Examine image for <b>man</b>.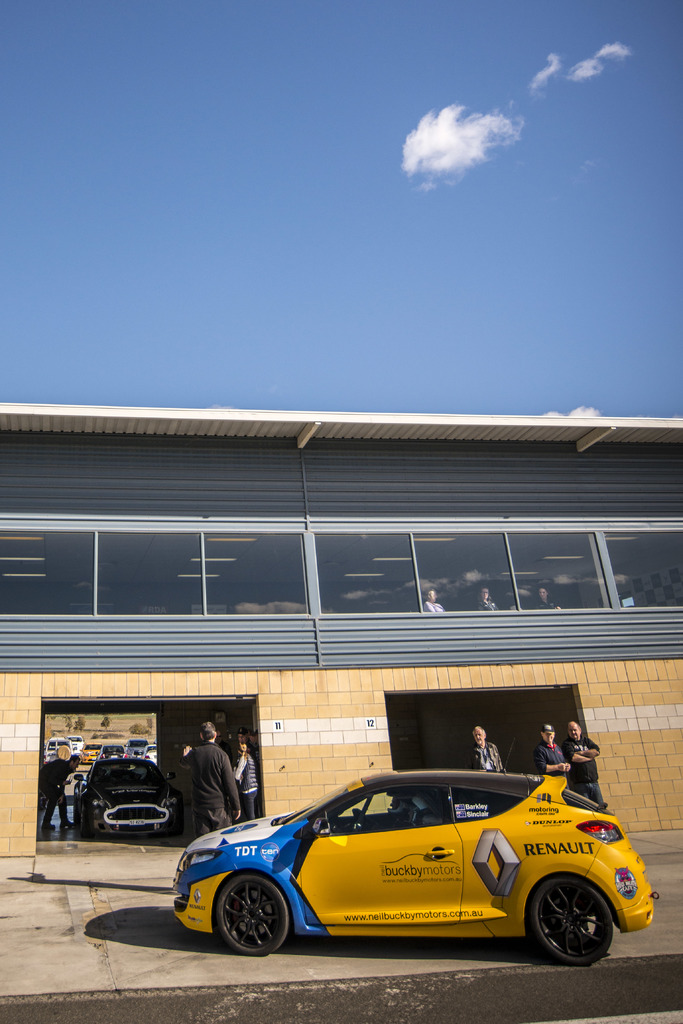
Examination result: [x1=469, y1=726, x2=506, y2=769].
